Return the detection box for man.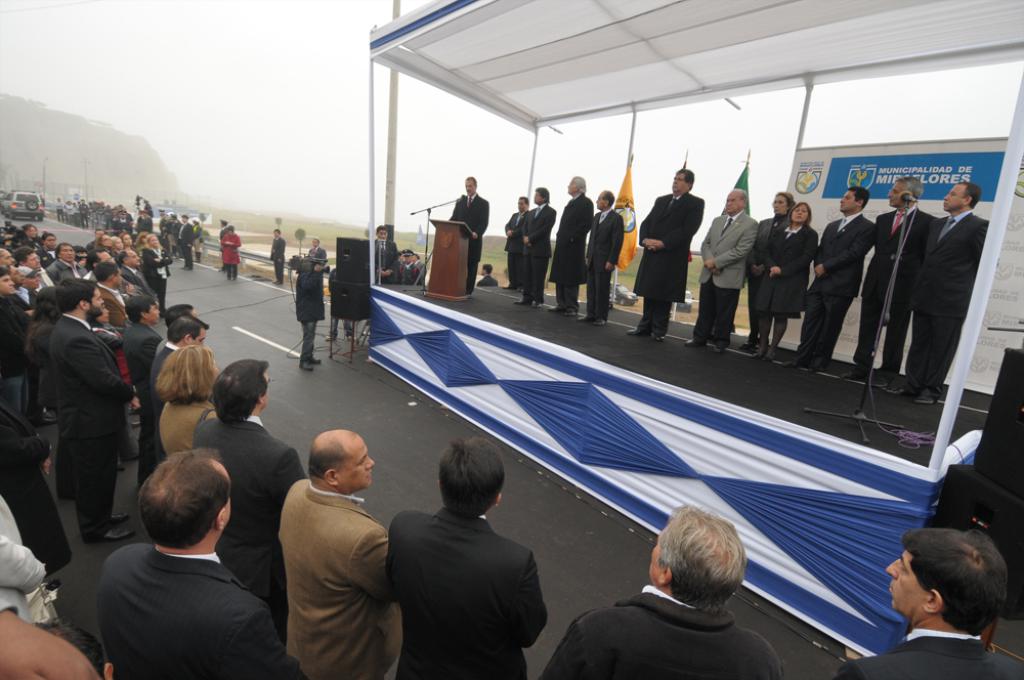
x1=95, y1=260, x2=131, y2=324.
